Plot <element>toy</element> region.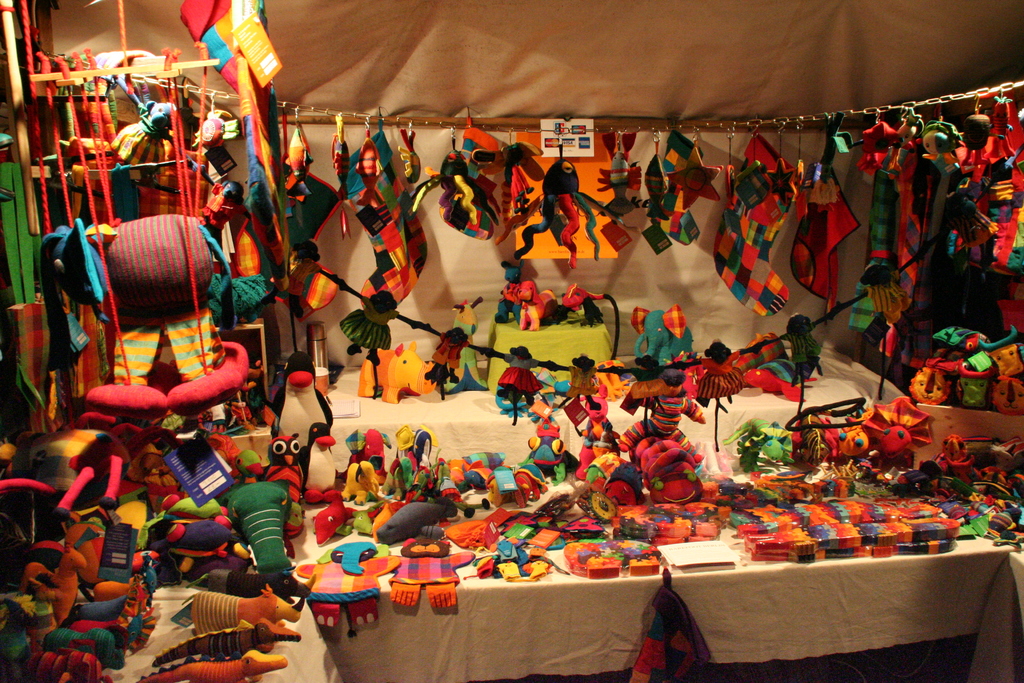
Plotted at crop(860, 519, 902, 560).
